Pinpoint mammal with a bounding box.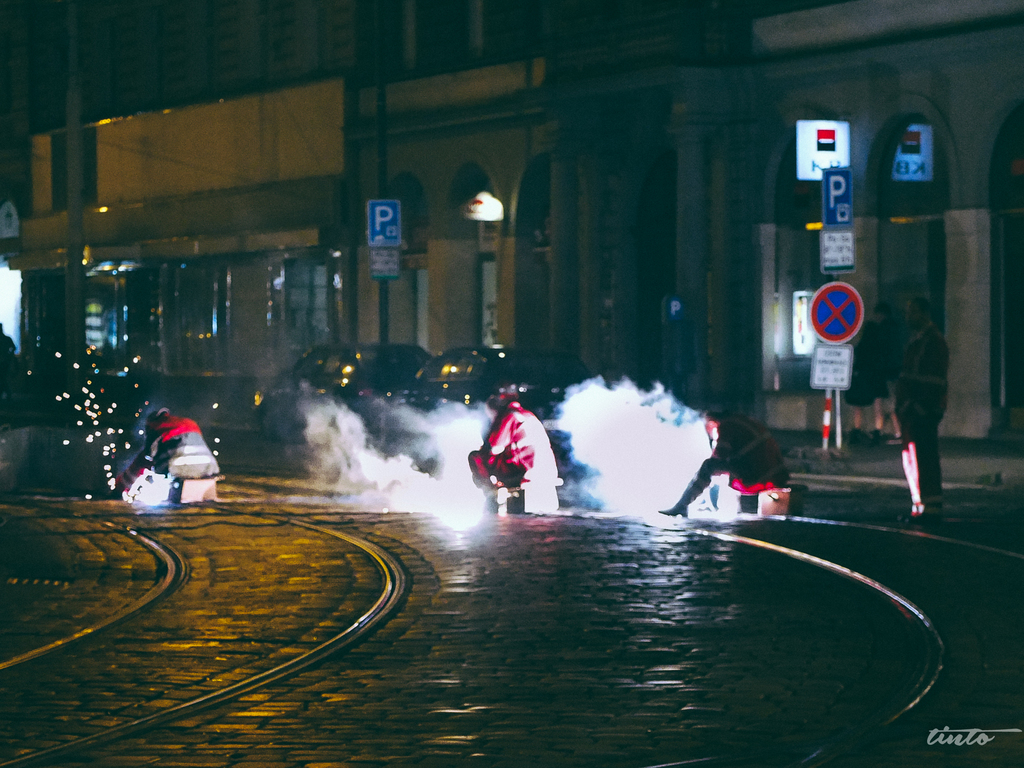
844:326:883:439.
